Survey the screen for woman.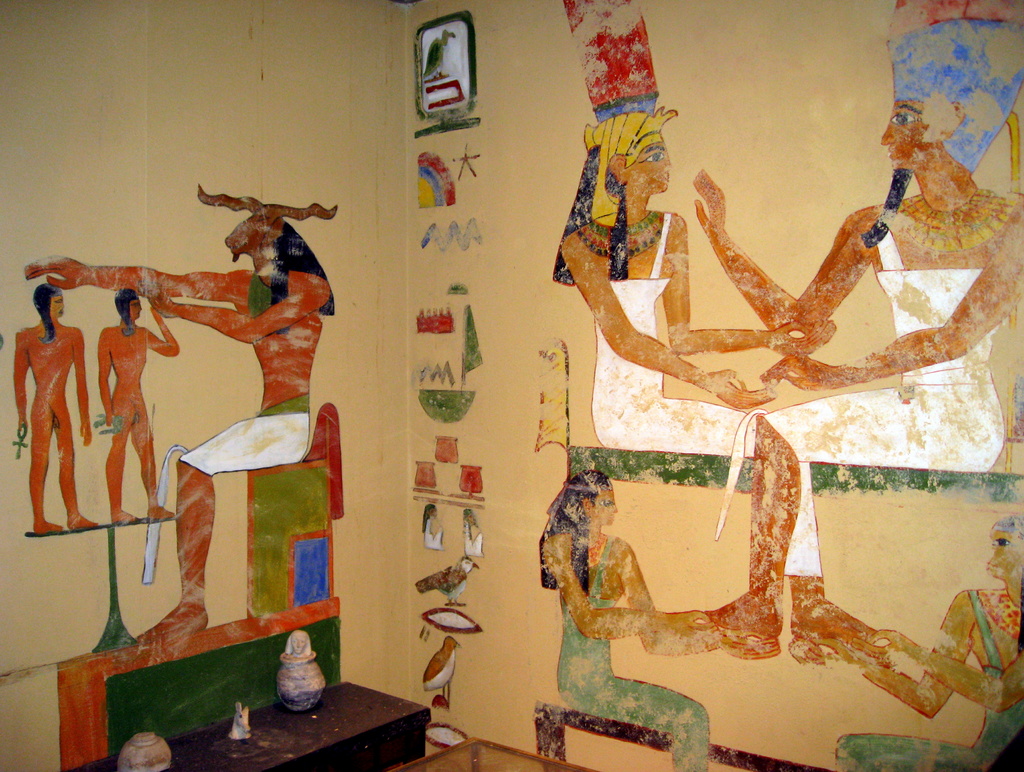
Survey found: detection(698, 19, 1023, 646).
